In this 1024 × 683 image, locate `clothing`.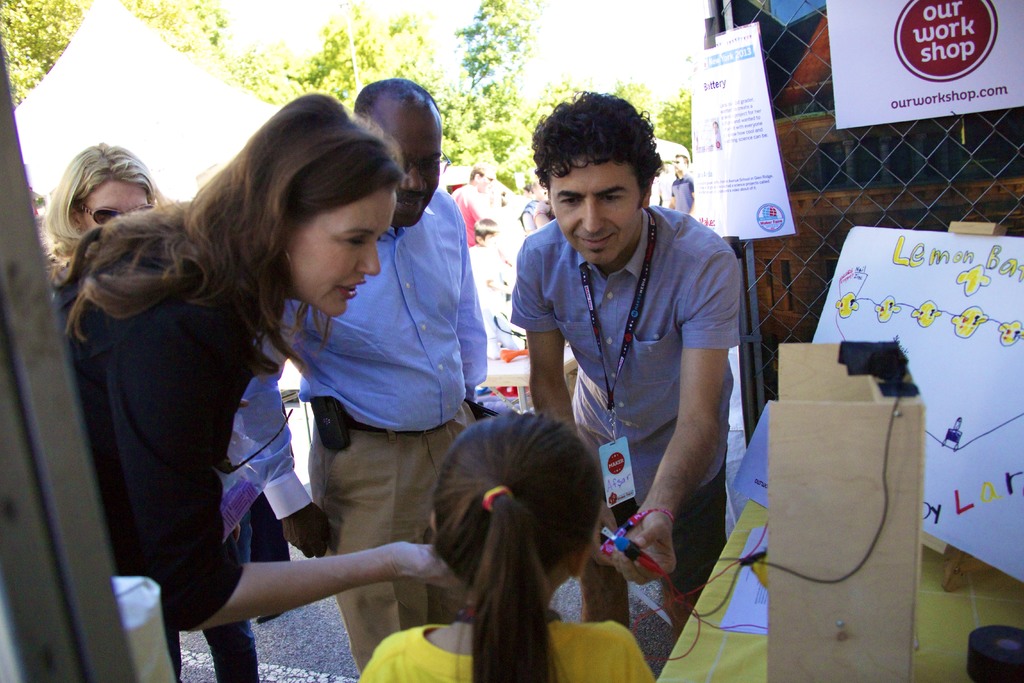
Bounding box: x1=504, y1=222, x2=742, y2=634.
